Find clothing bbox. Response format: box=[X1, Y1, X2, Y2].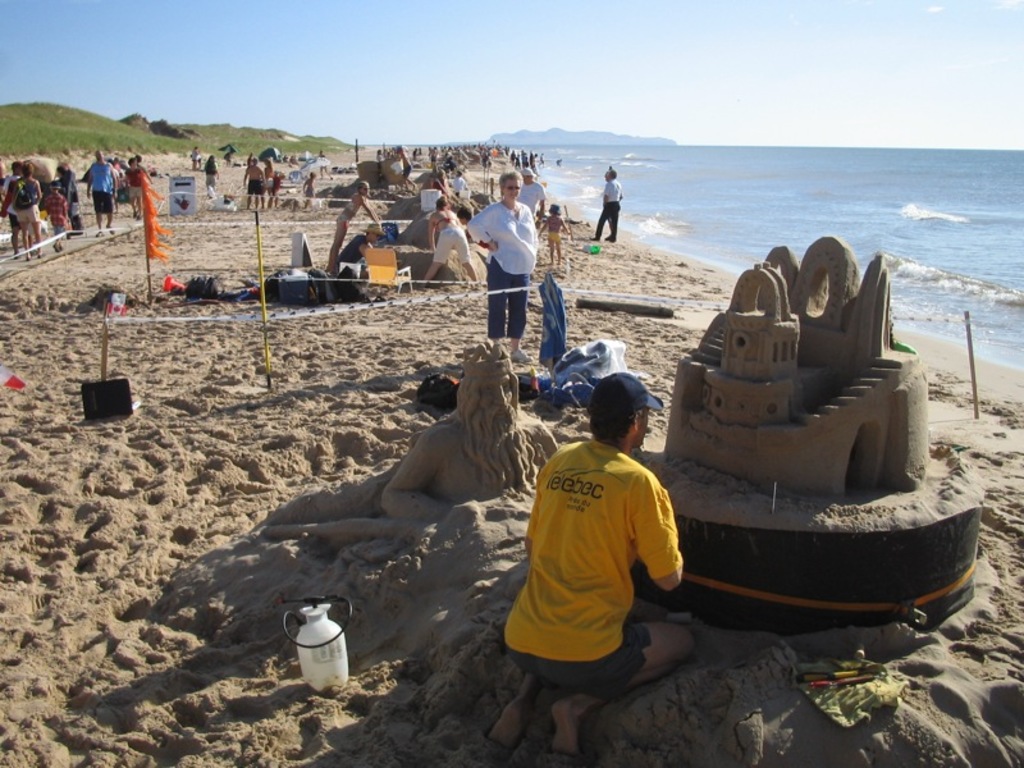
box=[511, 411, 694, 712].
